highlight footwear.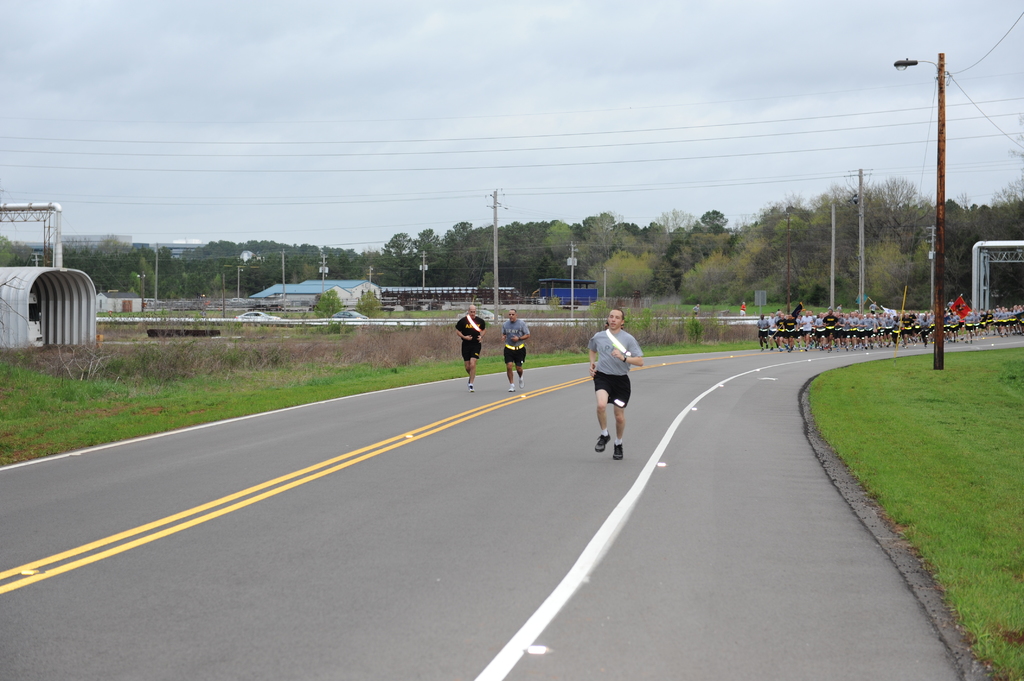
Highlighted region: 515, 377, 526, 389.
